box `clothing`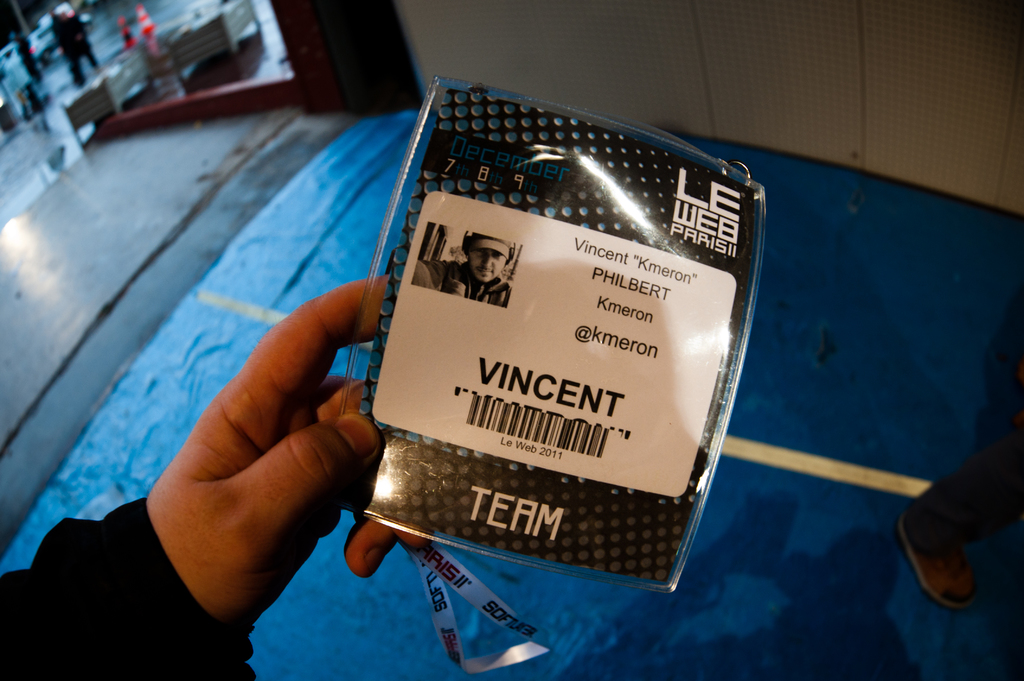
detection(0, 497, 261, 680)
